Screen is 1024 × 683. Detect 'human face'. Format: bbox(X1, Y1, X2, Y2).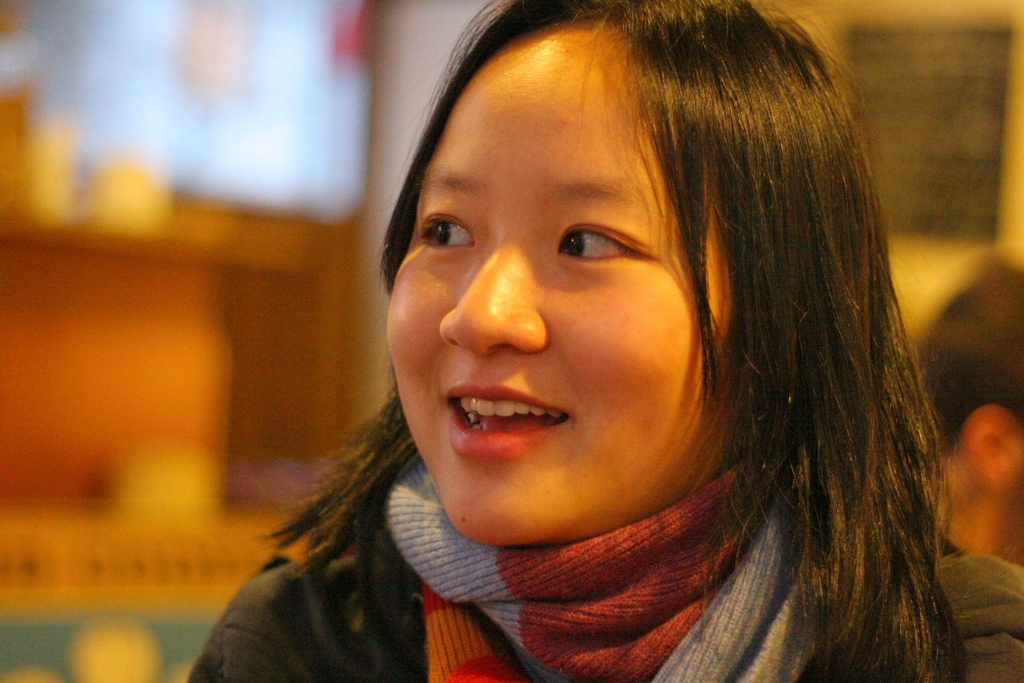
bbox(387, 50, 753, 544).
